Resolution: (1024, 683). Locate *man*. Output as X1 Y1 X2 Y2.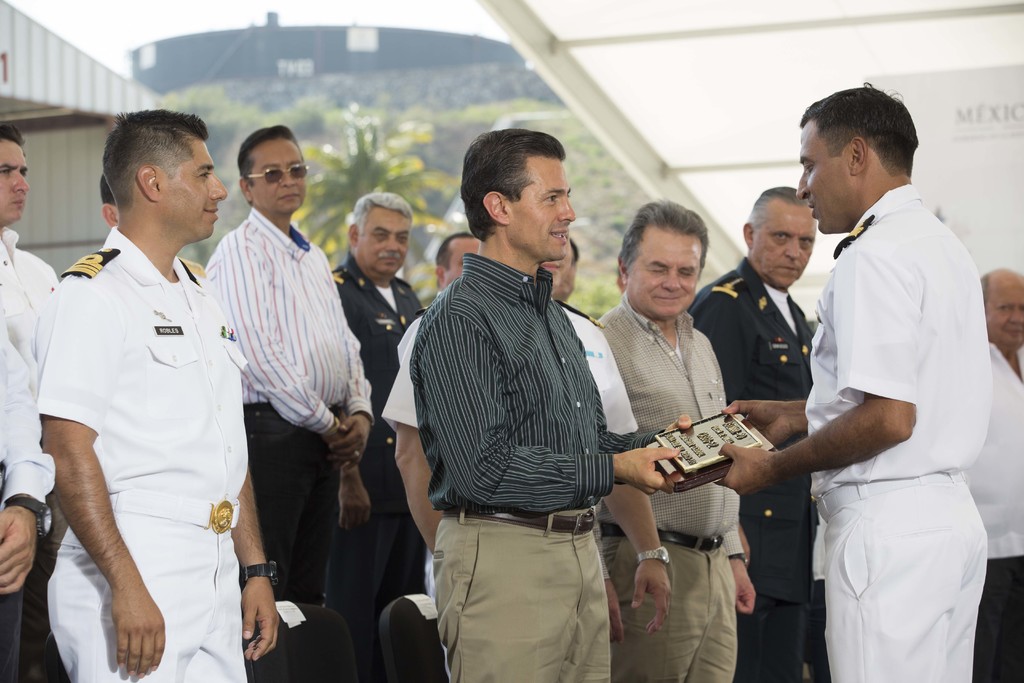
33 51 267 682.
